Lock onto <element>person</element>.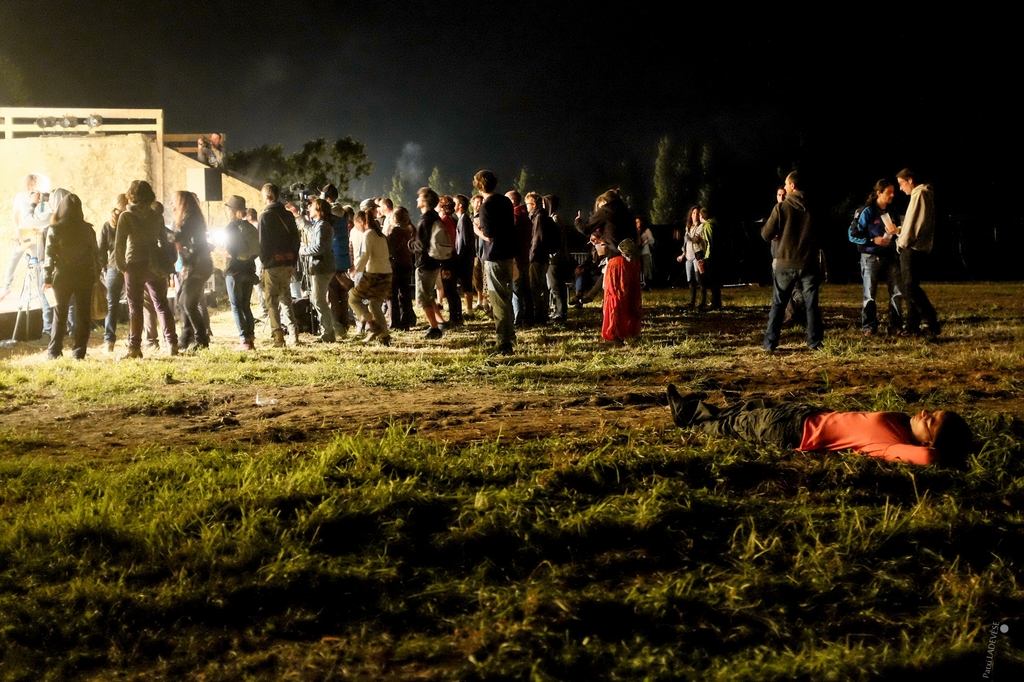
Locked: 690 210 729 312.
